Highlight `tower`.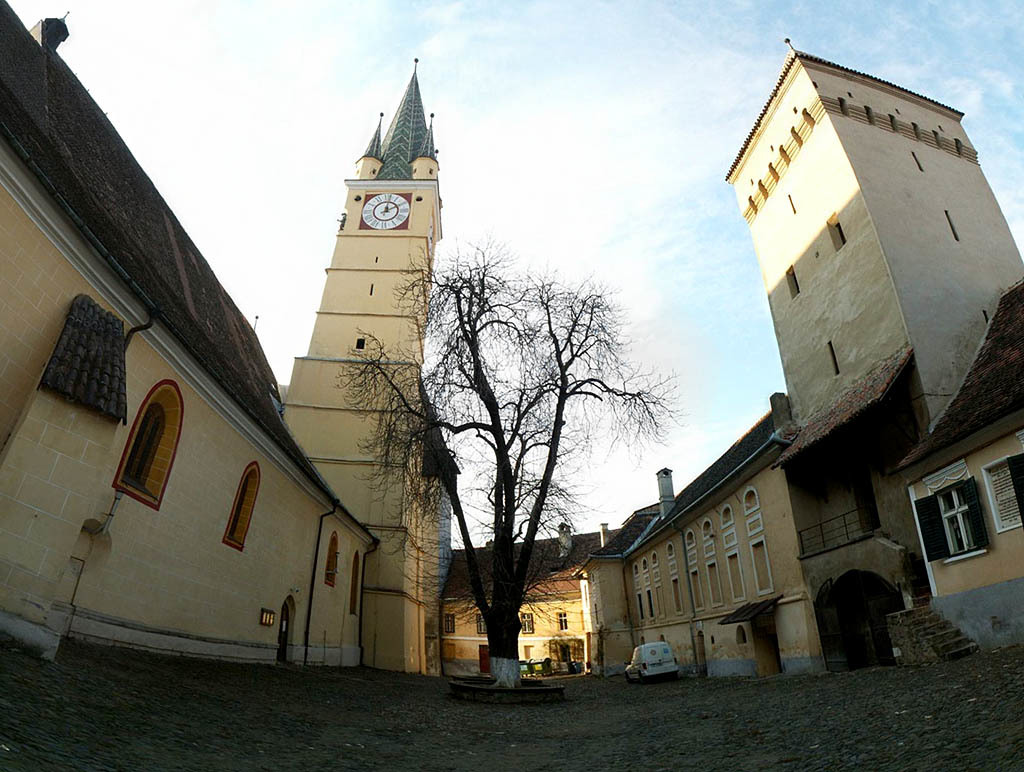
Highlighted region: 262 63 481 642.
